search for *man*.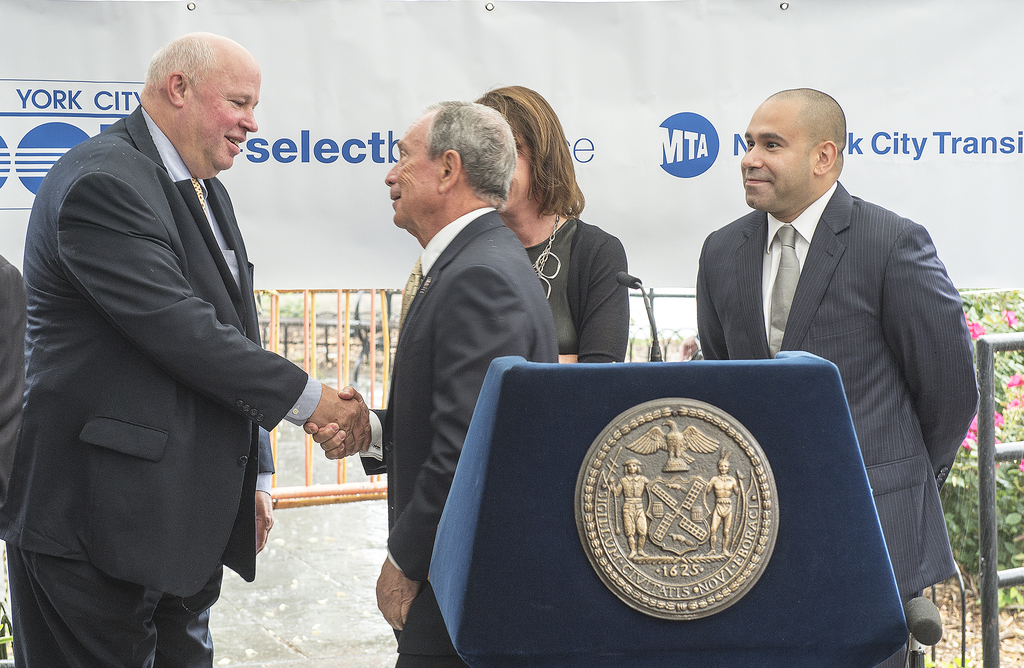
Found at [20, 4, 332, 667].
